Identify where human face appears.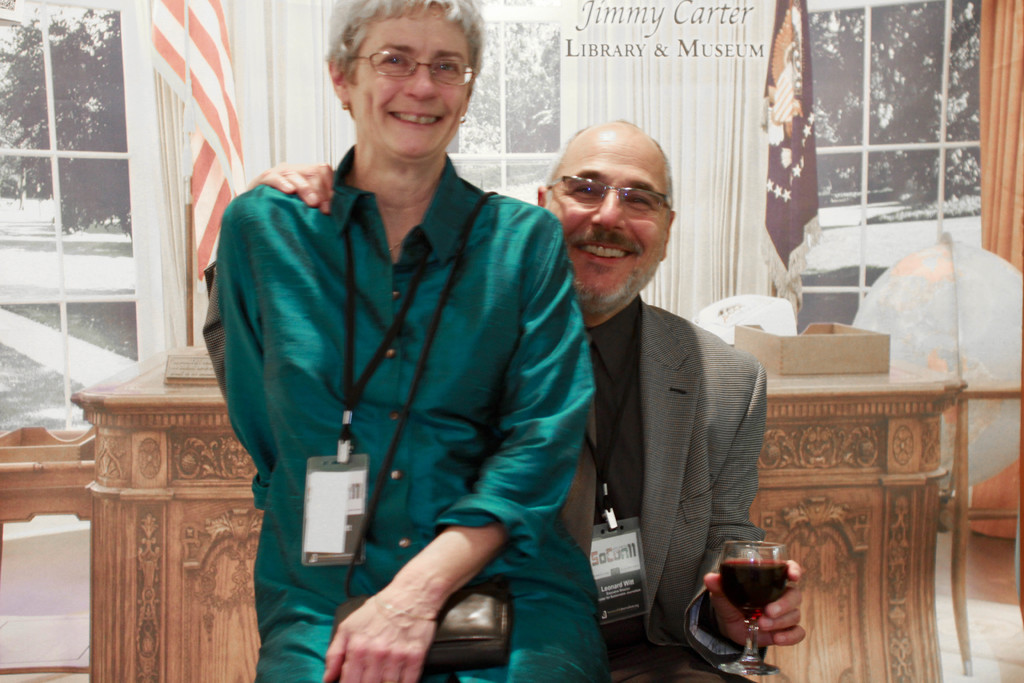
Appears at l=545, t=136, r=666, b=317.
